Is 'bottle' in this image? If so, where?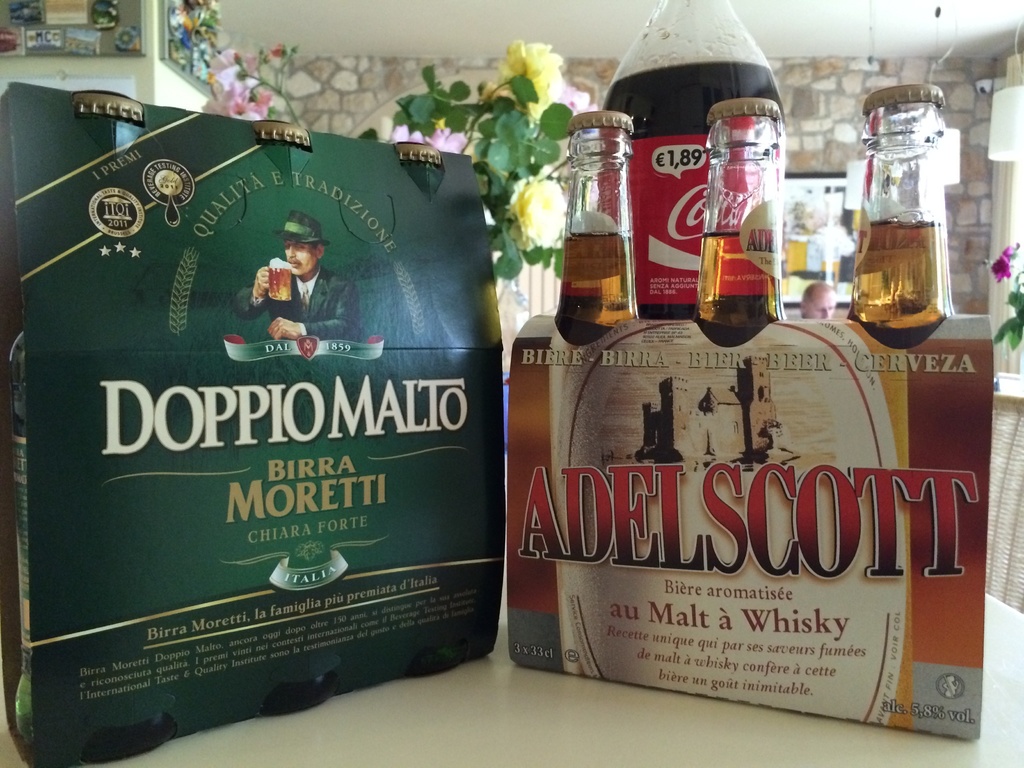
Yes, at rect(847, 80, 956, 356).
